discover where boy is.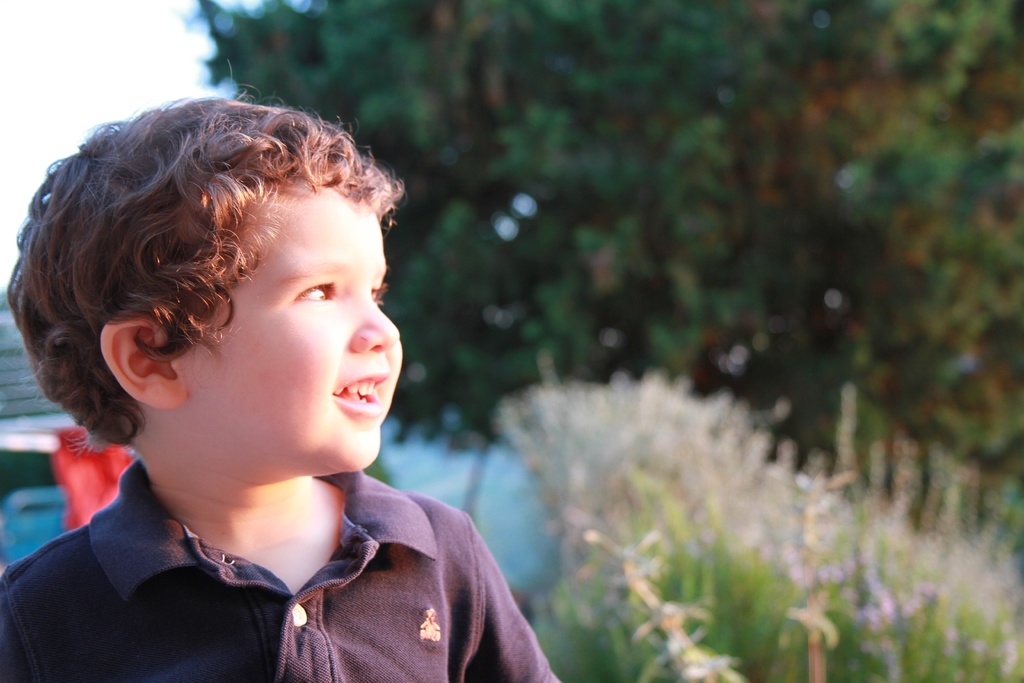
Discovered at 0:63:554:682.
